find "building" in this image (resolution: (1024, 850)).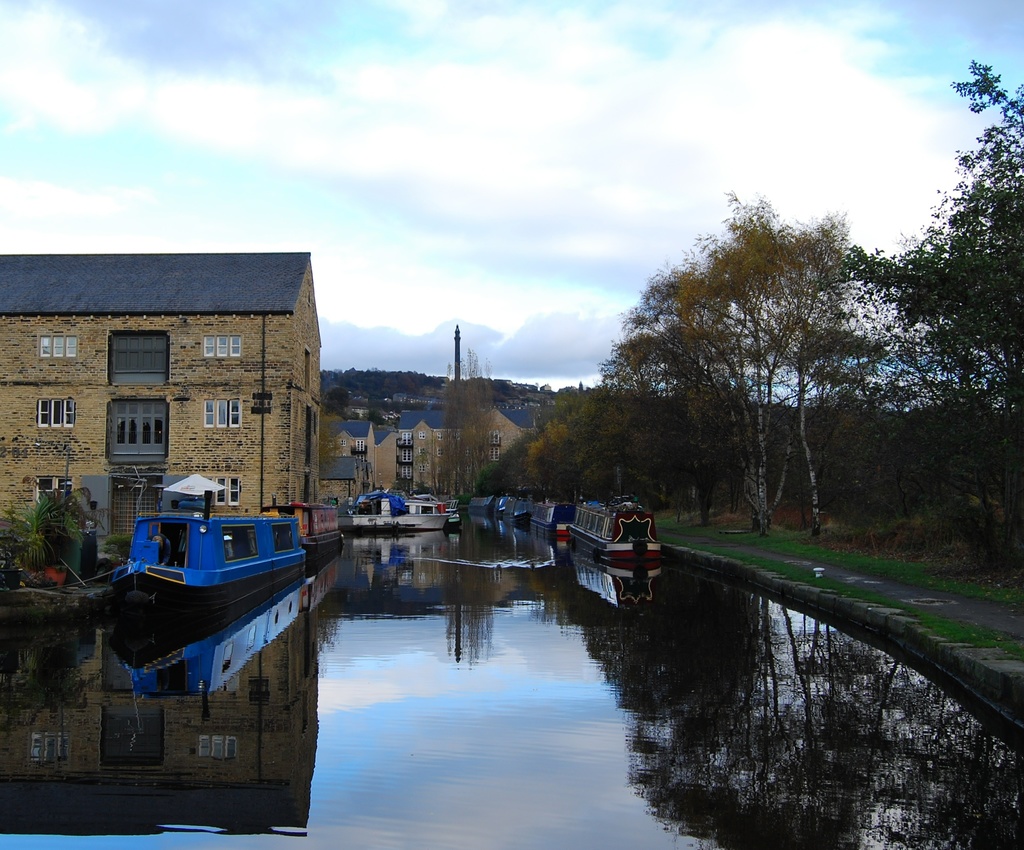
region(0, 256, 325, 530).
